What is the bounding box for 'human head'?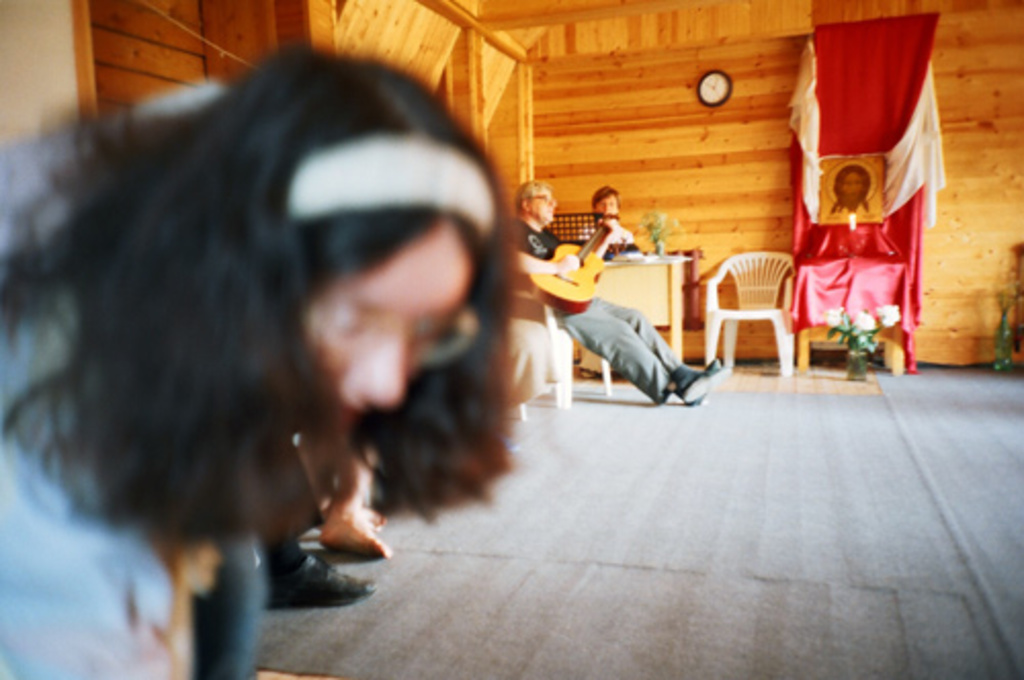
829 162 872 205.
